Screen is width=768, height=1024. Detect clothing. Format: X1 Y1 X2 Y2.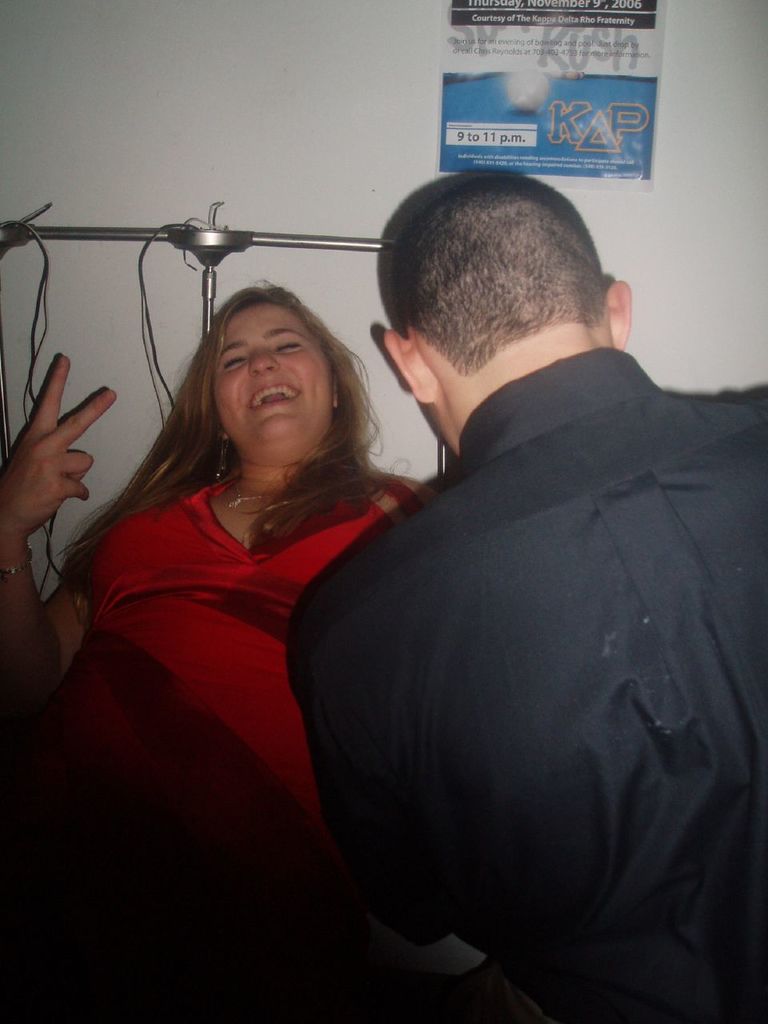
305 272 762 1023.
